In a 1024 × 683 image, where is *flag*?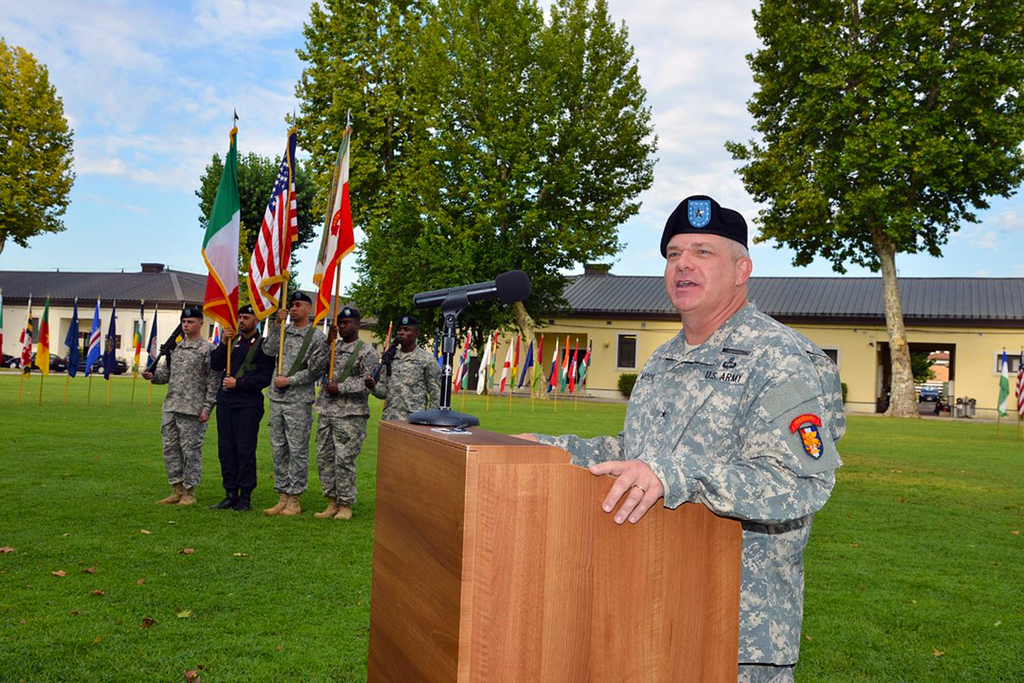
[x1=136, y1=307, x2=167, y2=372].
